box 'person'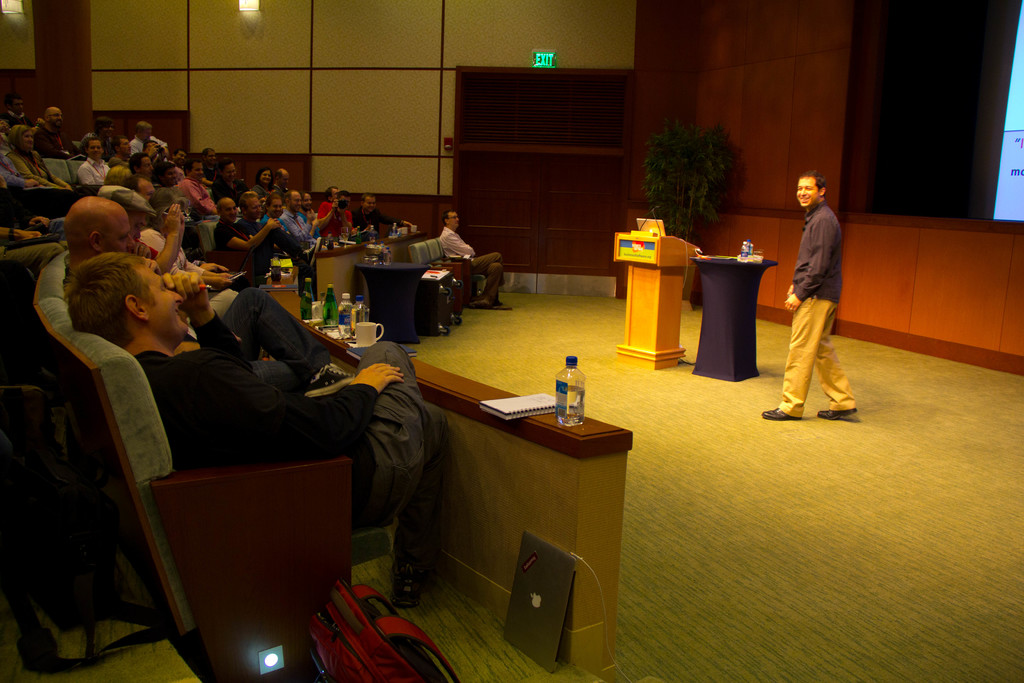
259:165:284:193
